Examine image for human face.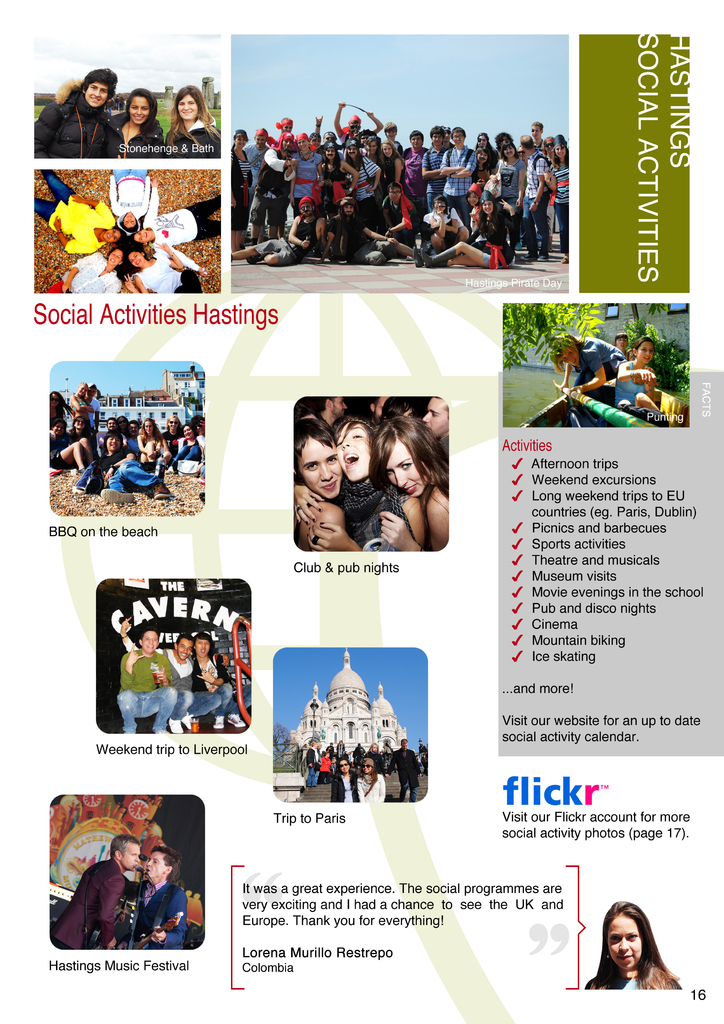
Examination result: region(145, 850, 166, 876).
